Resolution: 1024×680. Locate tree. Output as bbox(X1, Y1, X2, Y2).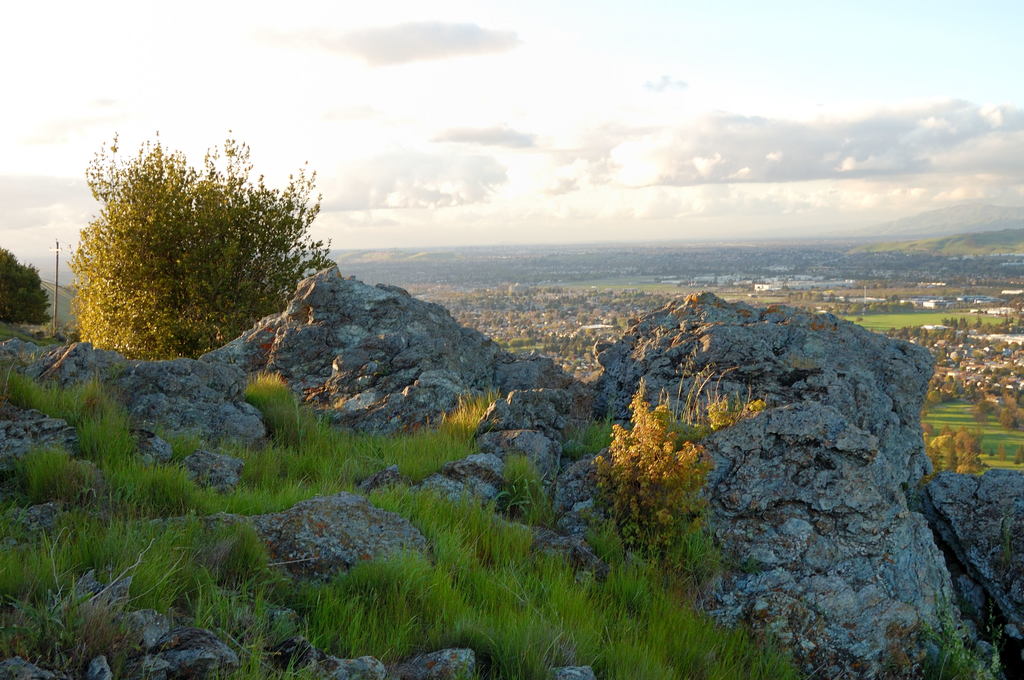
bbox(972, 396, 991, 427).
